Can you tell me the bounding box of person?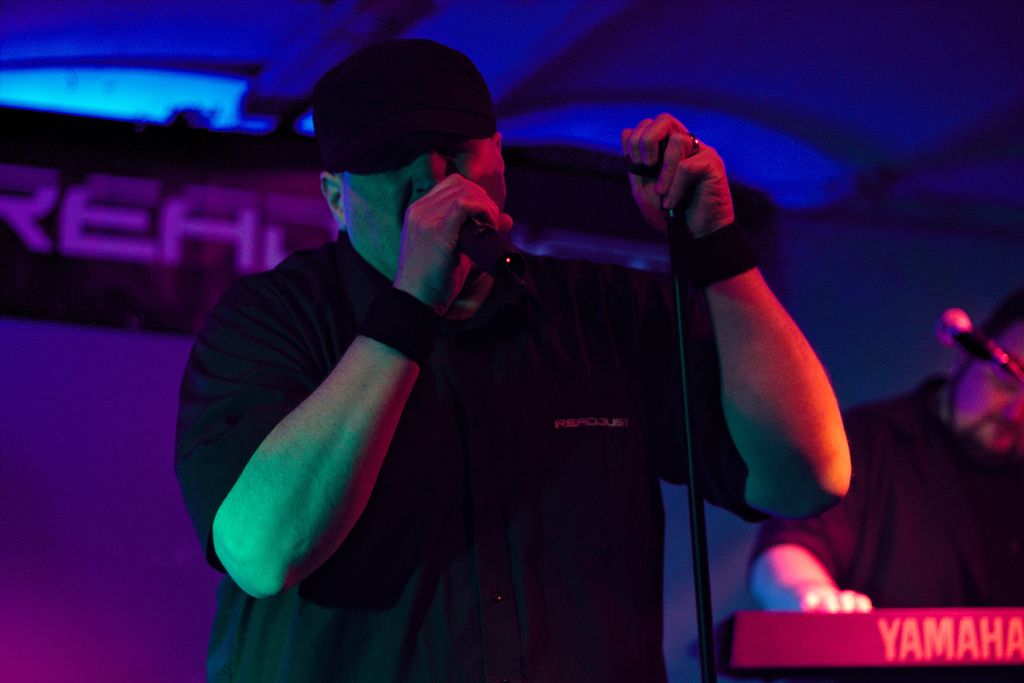
745,289,1023,613.
